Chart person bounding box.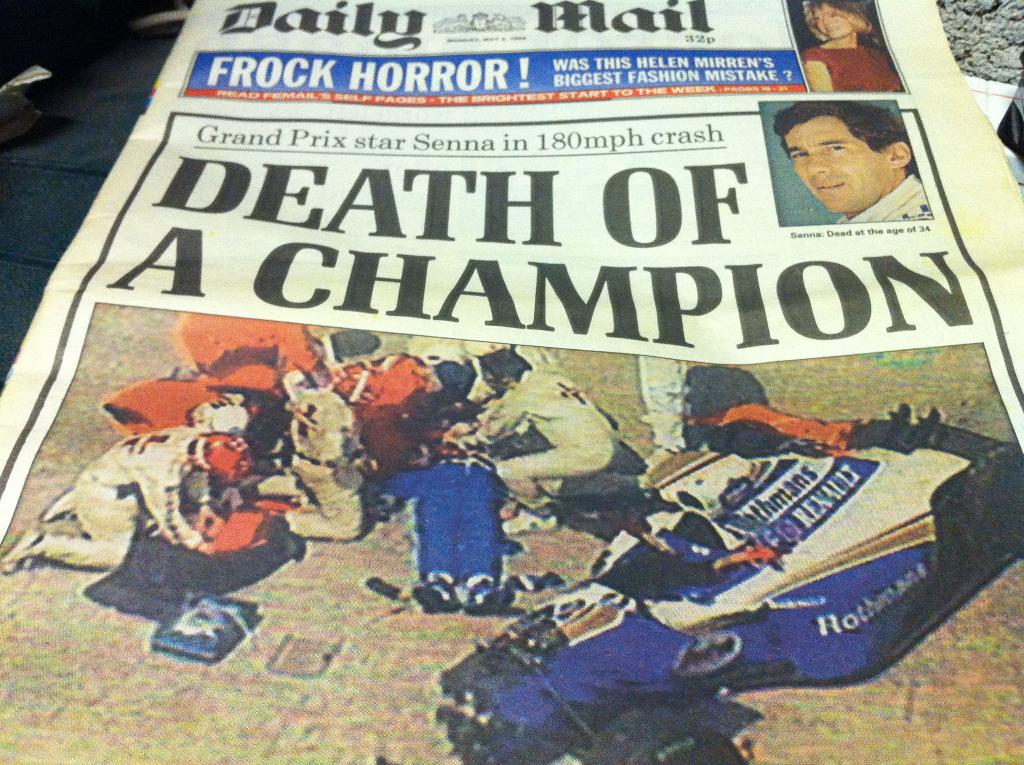
Charted: {"x1": 779, "y1": 95, "x2": 920, "y2": 246}.
